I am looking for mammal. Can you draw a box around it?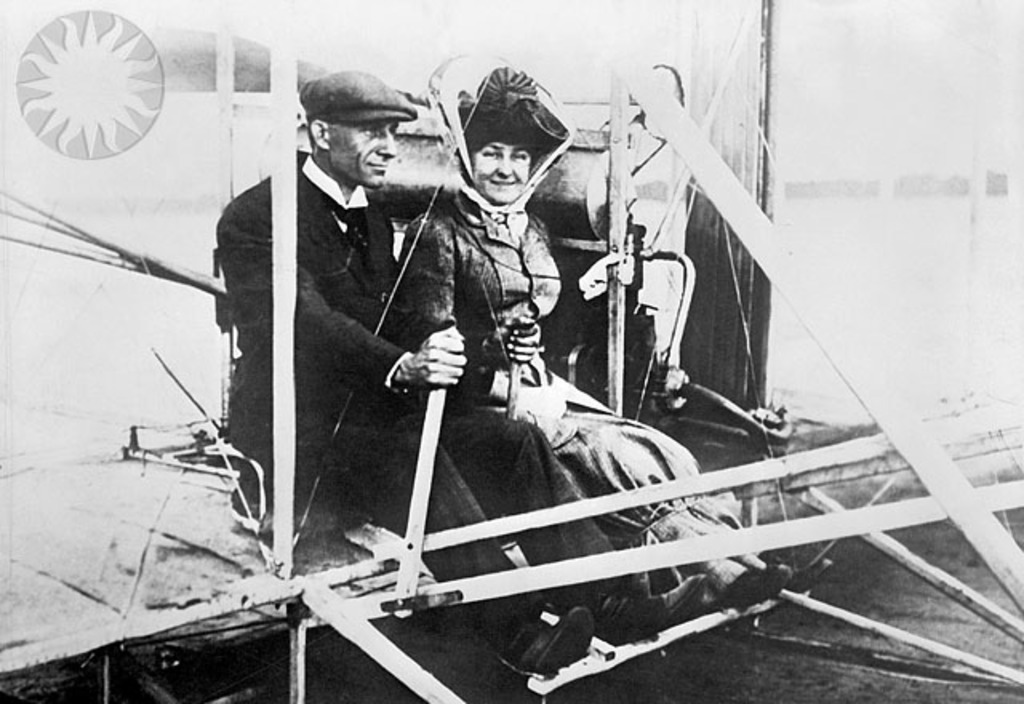
Sure, the bounding box is <bbox>384, 56, 829, 610</bbox>.
